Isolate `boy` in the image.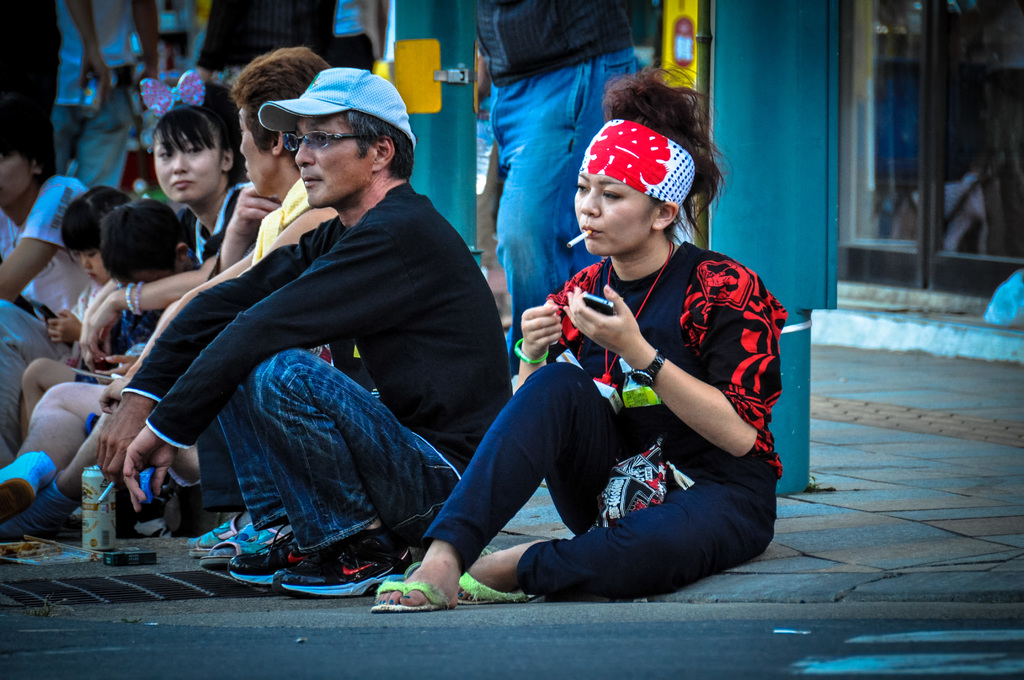
Isolated region: (left=0, top=92, right=103, bottom=474).
